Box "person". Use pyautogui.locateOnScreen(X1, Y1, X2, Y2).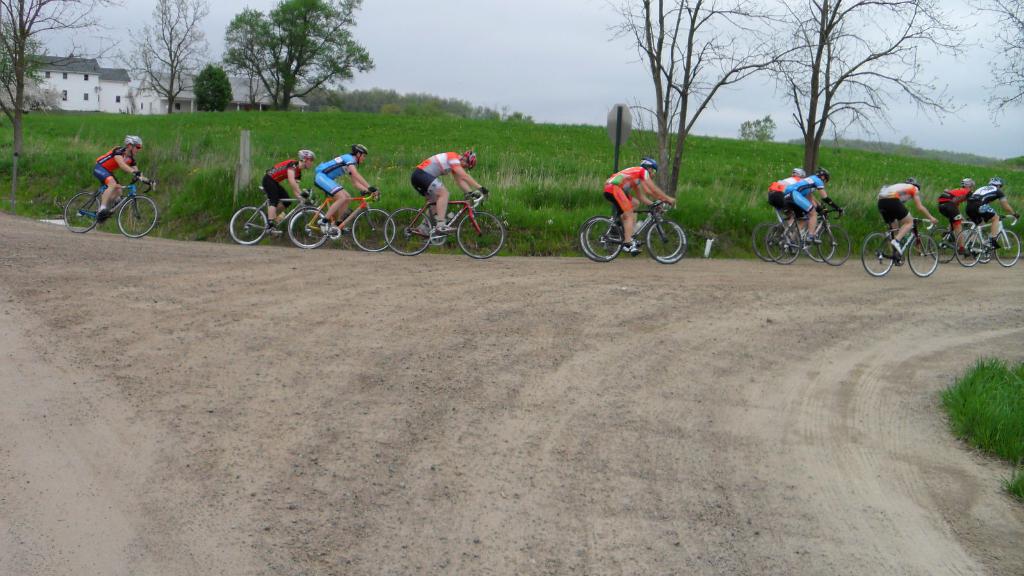
pyautogui.locateOnScreen(258, 148, 313, 228).
